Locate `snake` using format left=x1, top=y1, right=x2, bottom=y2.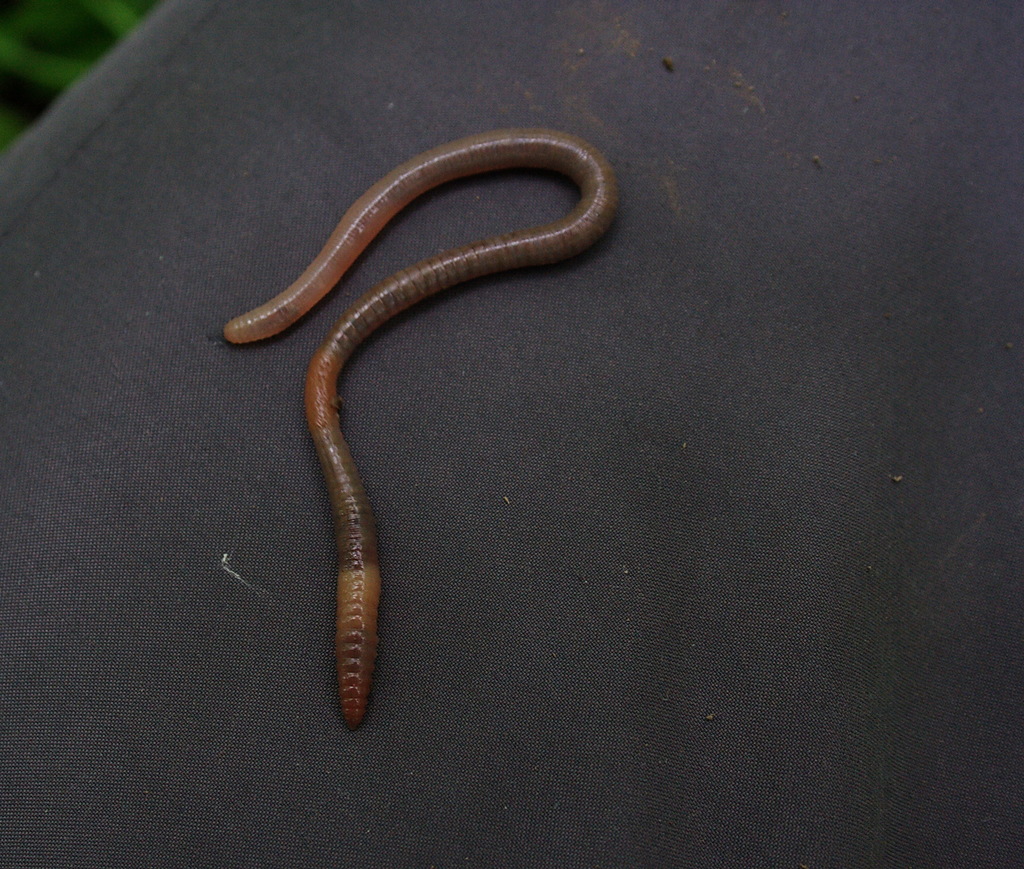
left=208, top=127, right=622, bottom=724.
